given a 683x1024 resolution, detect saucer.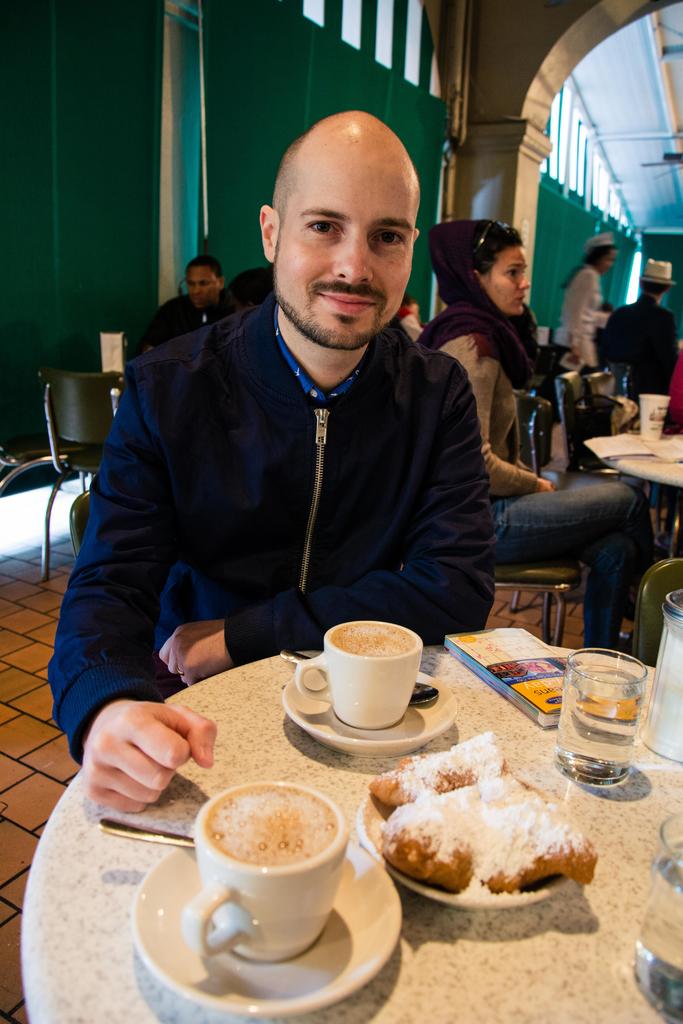
x1=279 y1=671 x2=456 y2=758.
